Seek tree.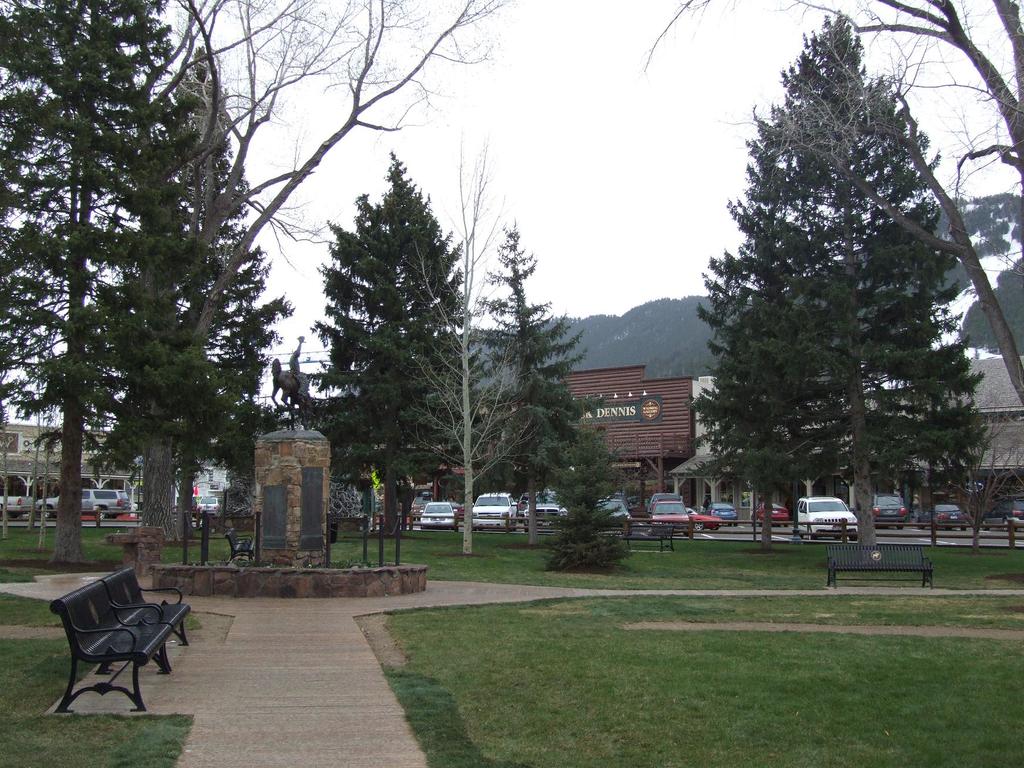
548:421:625:572.
